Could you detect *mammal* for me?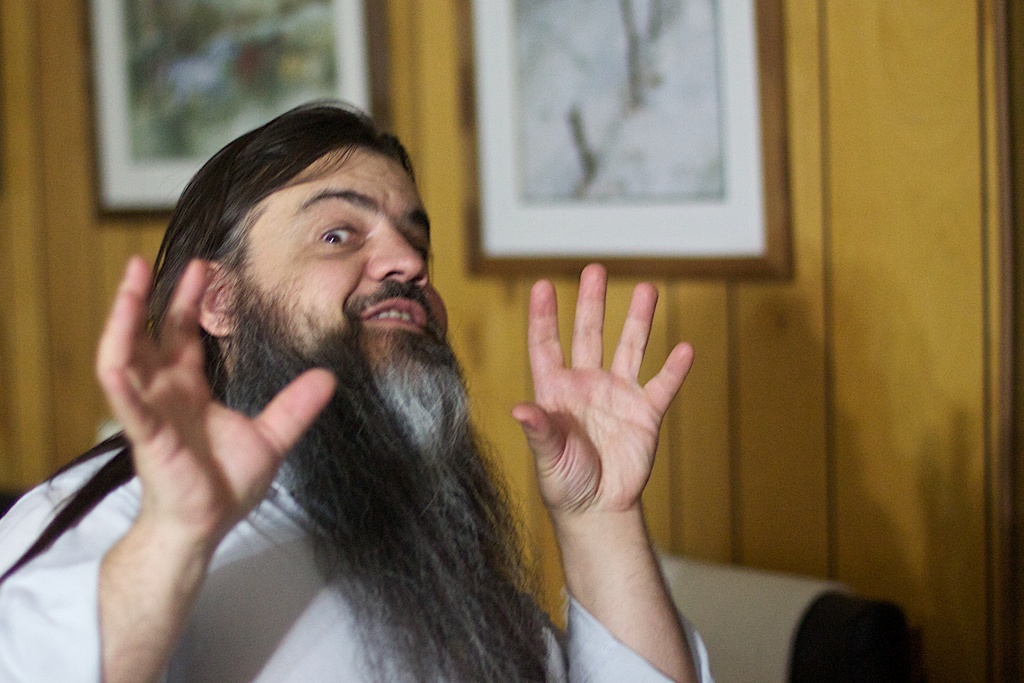
Detection result: 0 89 620 656.
